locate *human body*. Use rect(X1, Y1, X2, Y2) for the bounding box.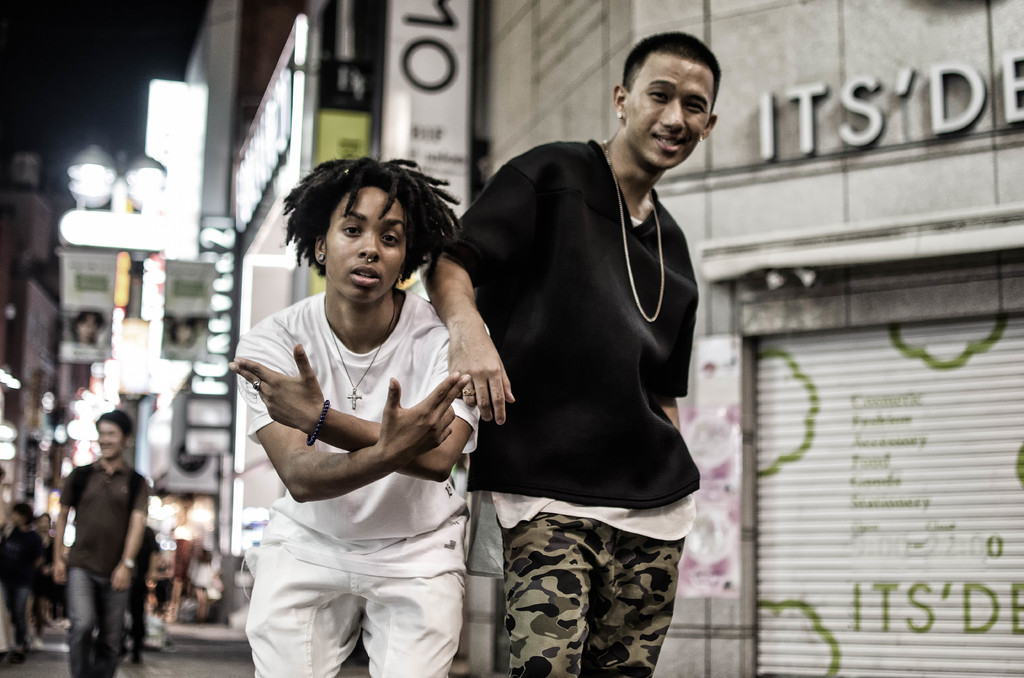
rect(125, 528, 168, 665).
